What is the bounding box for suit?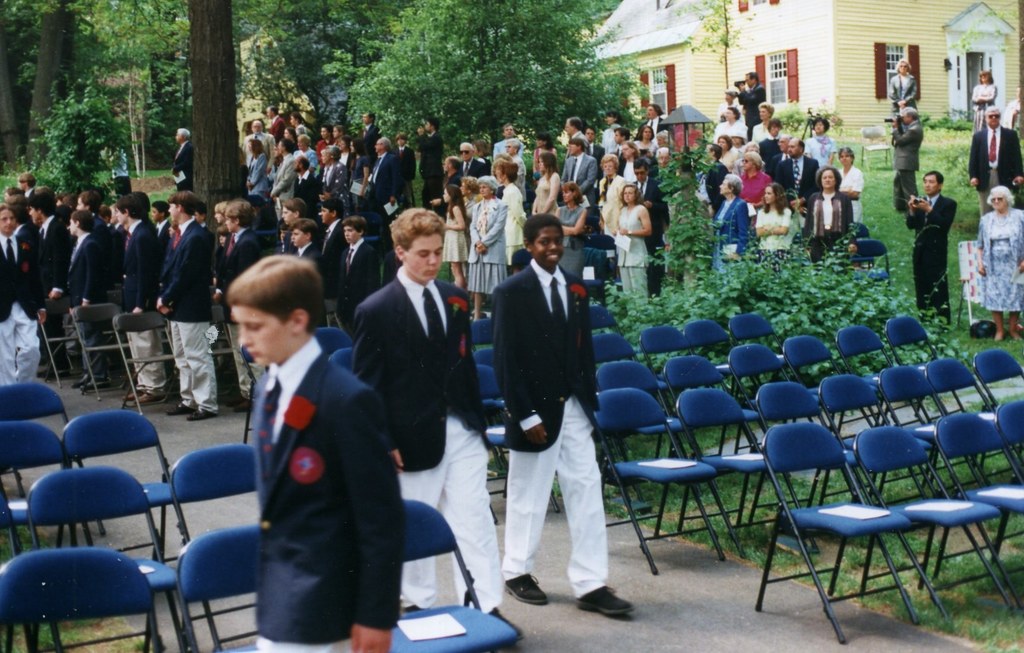
x1=295 y1=172 x2=320 y2=221.
